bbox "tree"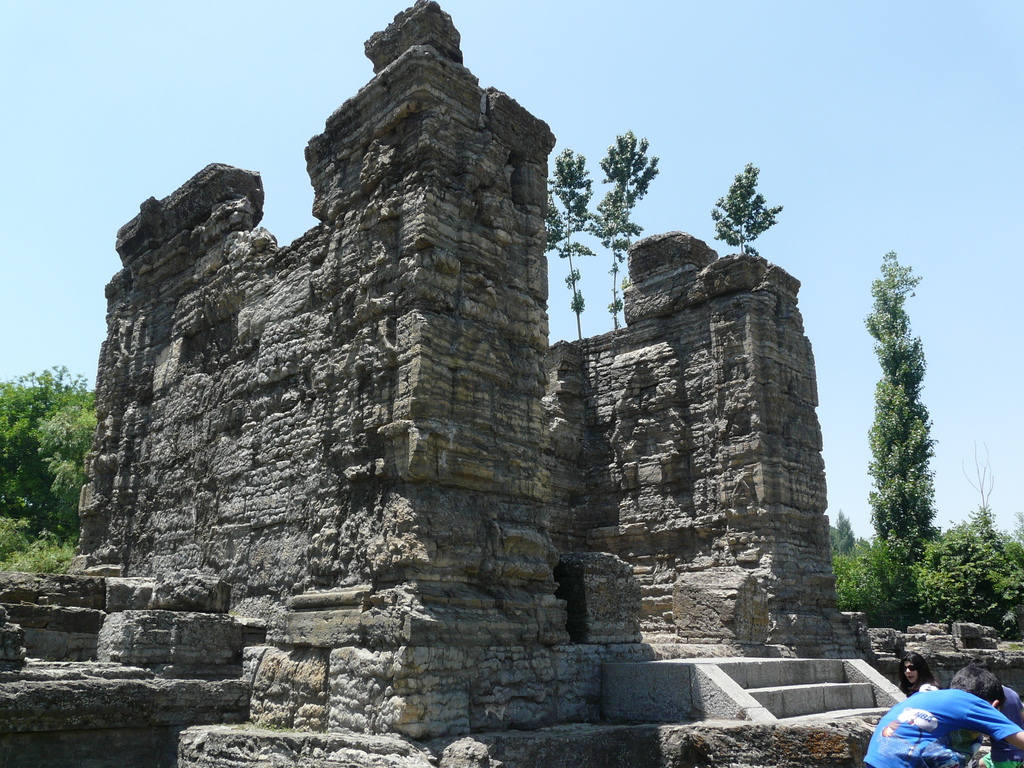
locate(541, 145, 596, 337)
